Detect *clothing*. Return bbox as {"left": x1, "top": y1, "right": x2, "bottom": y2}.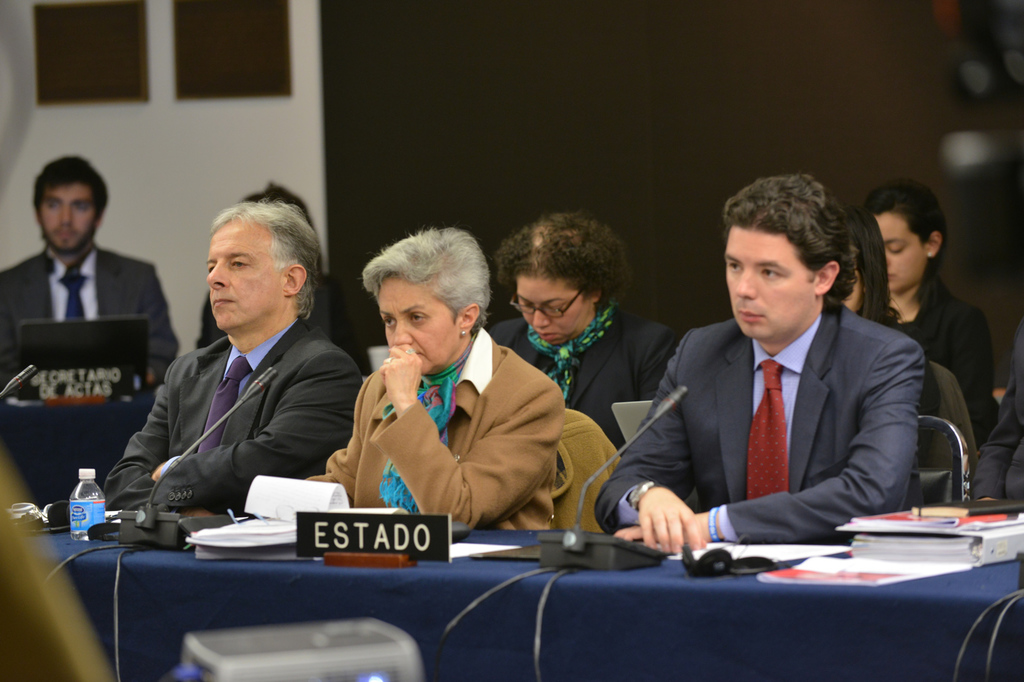
{"left": 971, "top": 322, "right": 1023, "bottom": 505}.
